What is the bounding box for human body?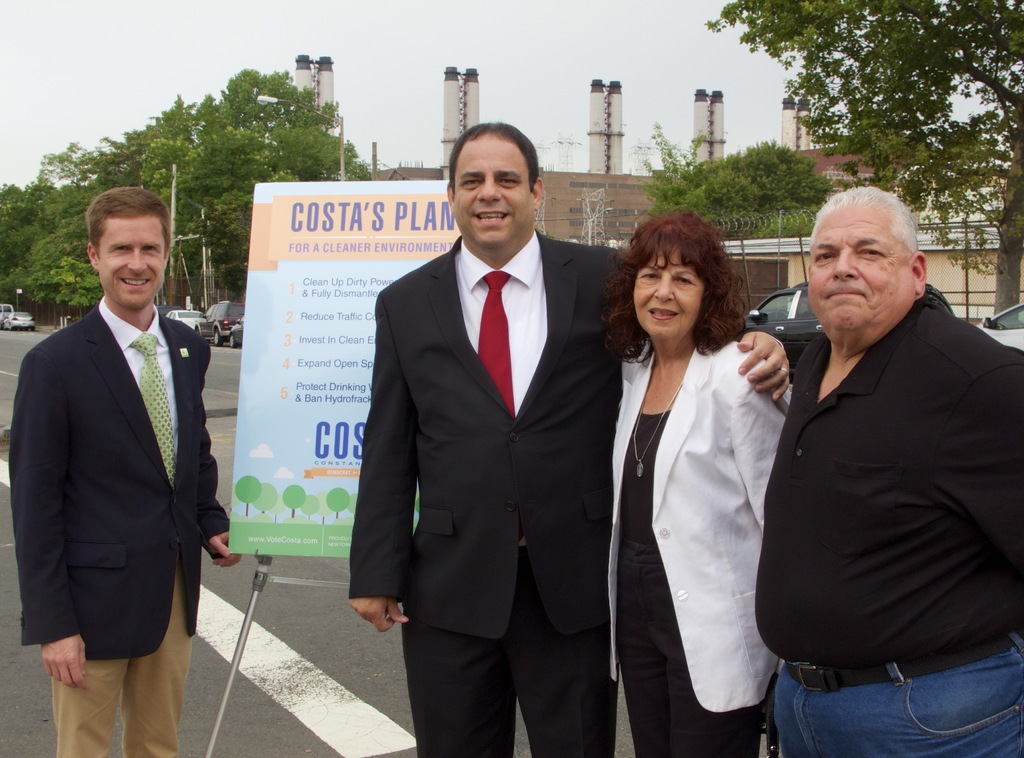
detection(607, 328, 793, 757).
